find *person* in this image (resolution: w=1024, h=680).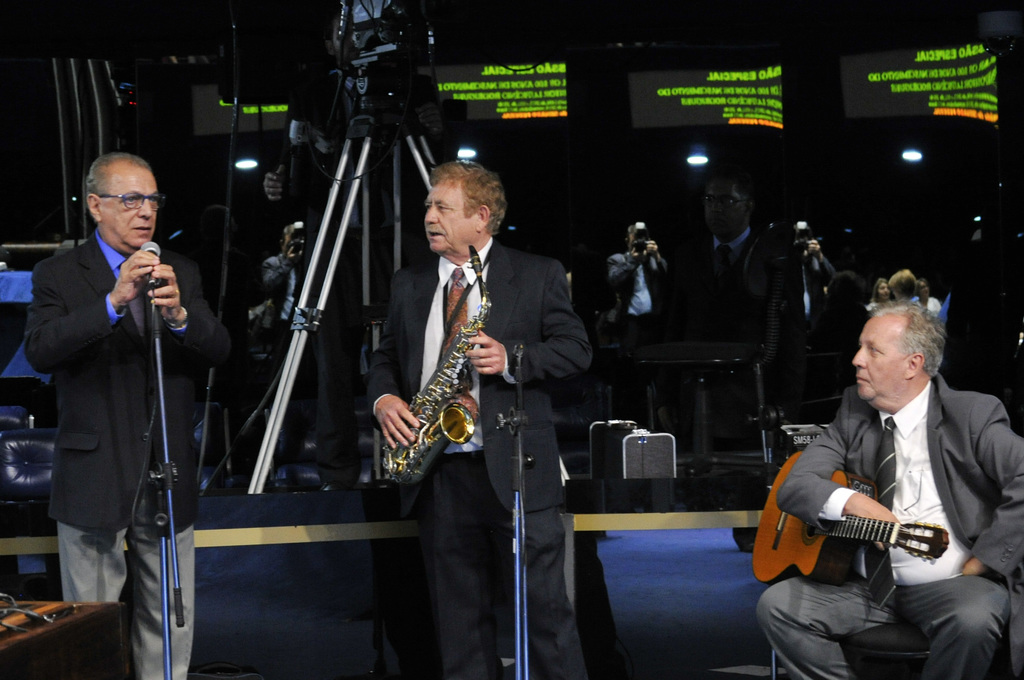
Rect(605, 219, 670, 366).
